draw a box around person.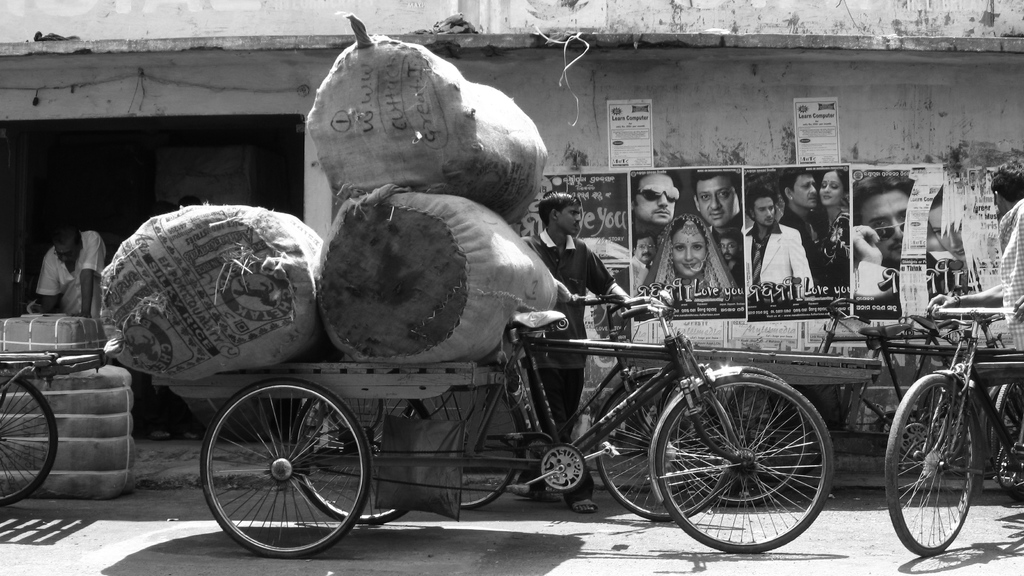
<region>782, 168, 819, 282</region>.
